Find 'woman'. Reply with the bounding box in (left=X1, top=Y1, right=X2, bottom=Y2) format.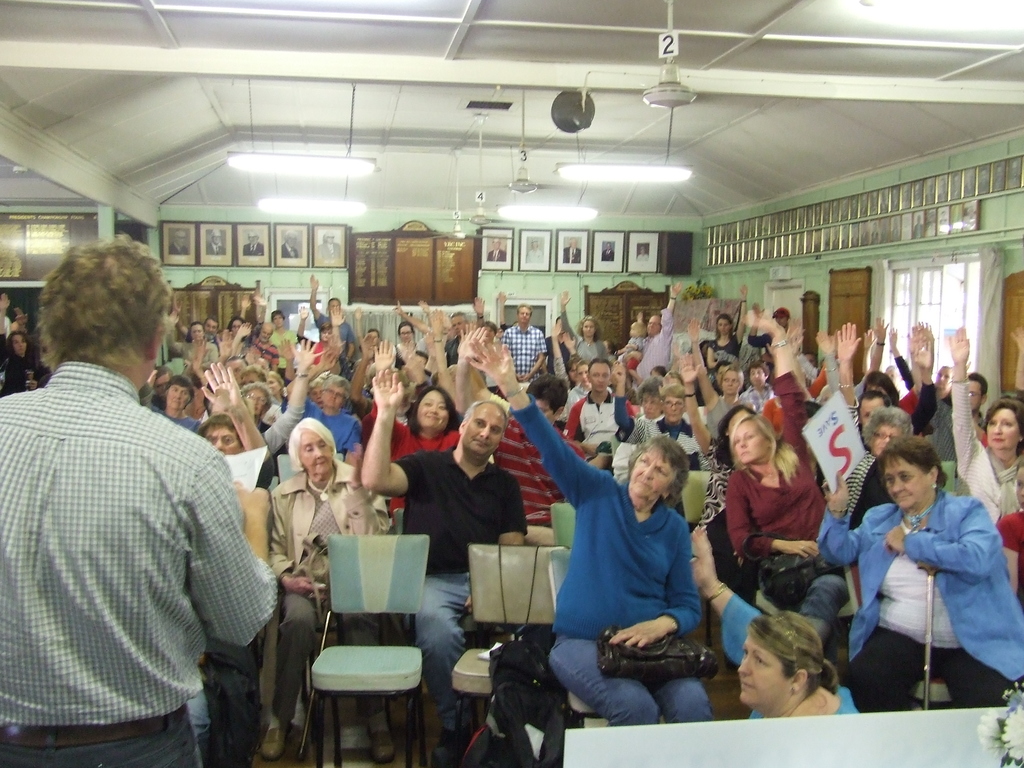
(left=166, top=311, right=225, bottom=376).
